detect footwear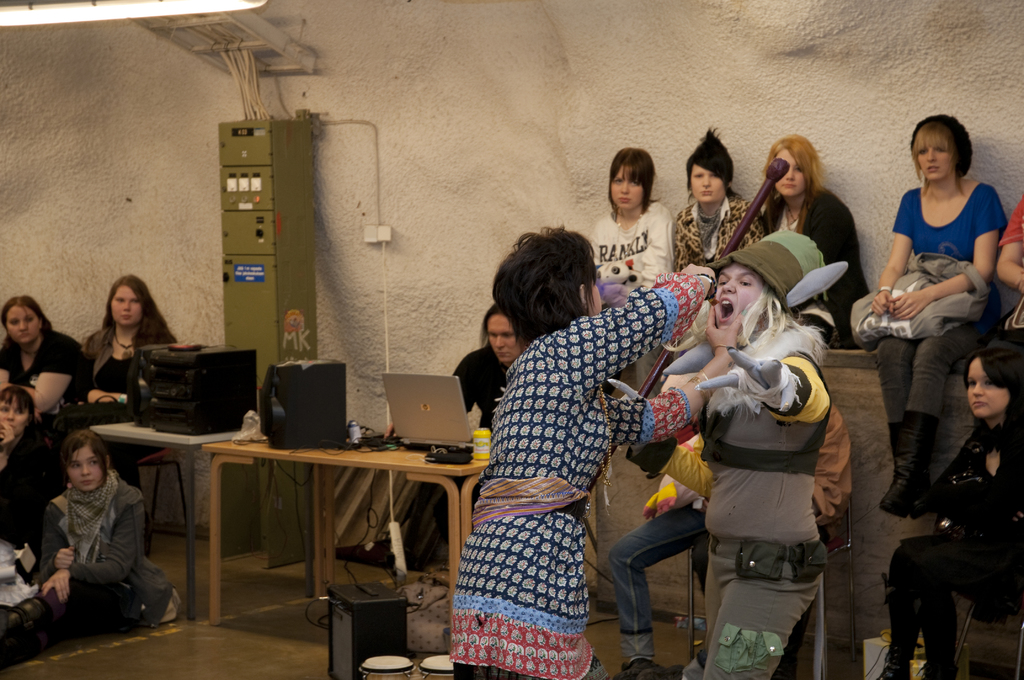
select_region(633, 665, 685, 679)
